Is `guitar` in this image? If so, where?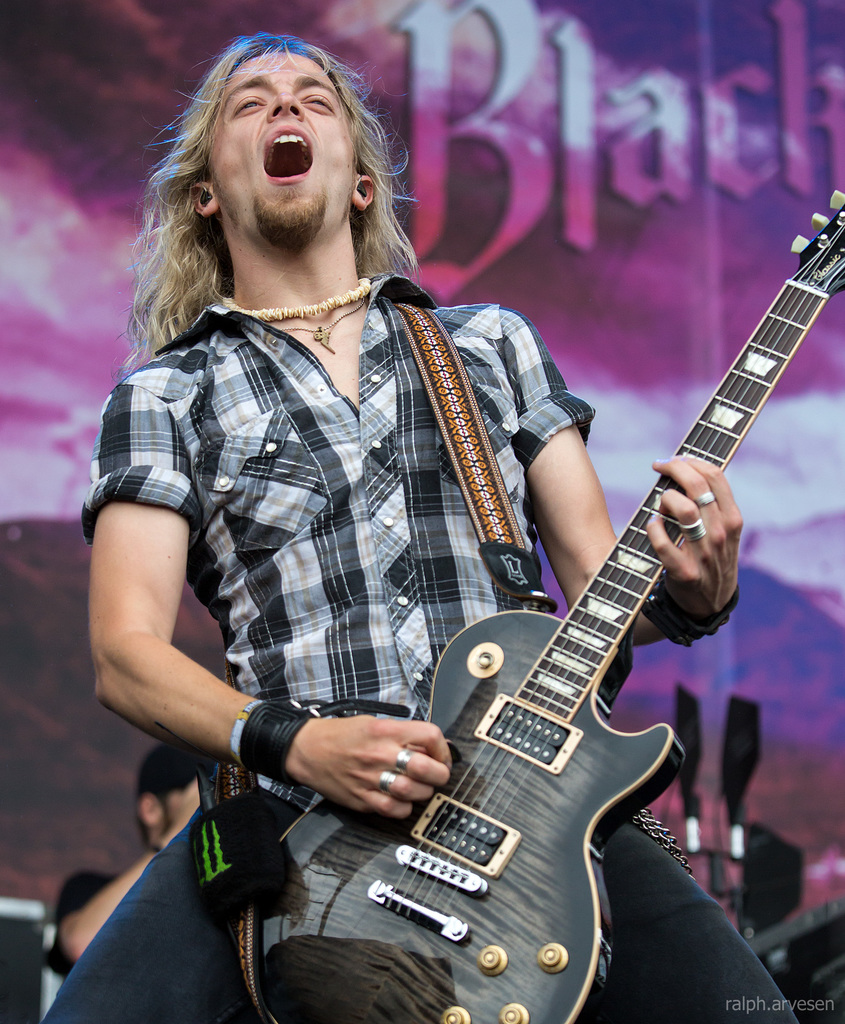
Yes, at bbox(304, 272, 821, 991).
